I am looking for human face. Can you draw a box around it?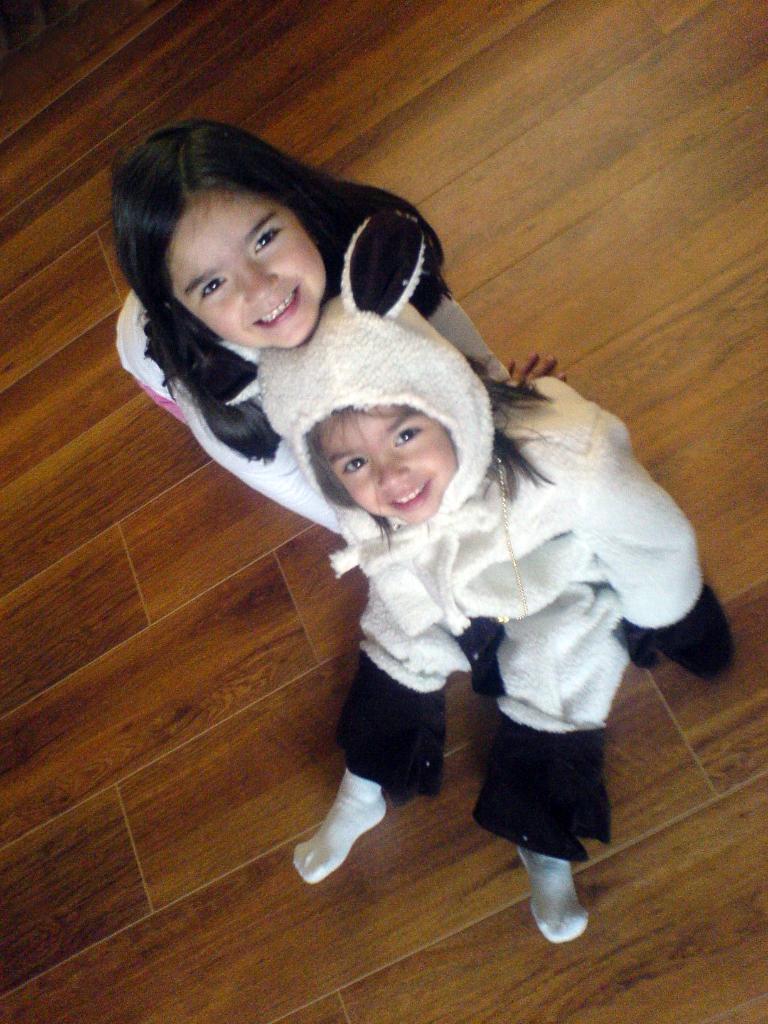
Sure, the bounding box is 316, 408, 458, 527.
